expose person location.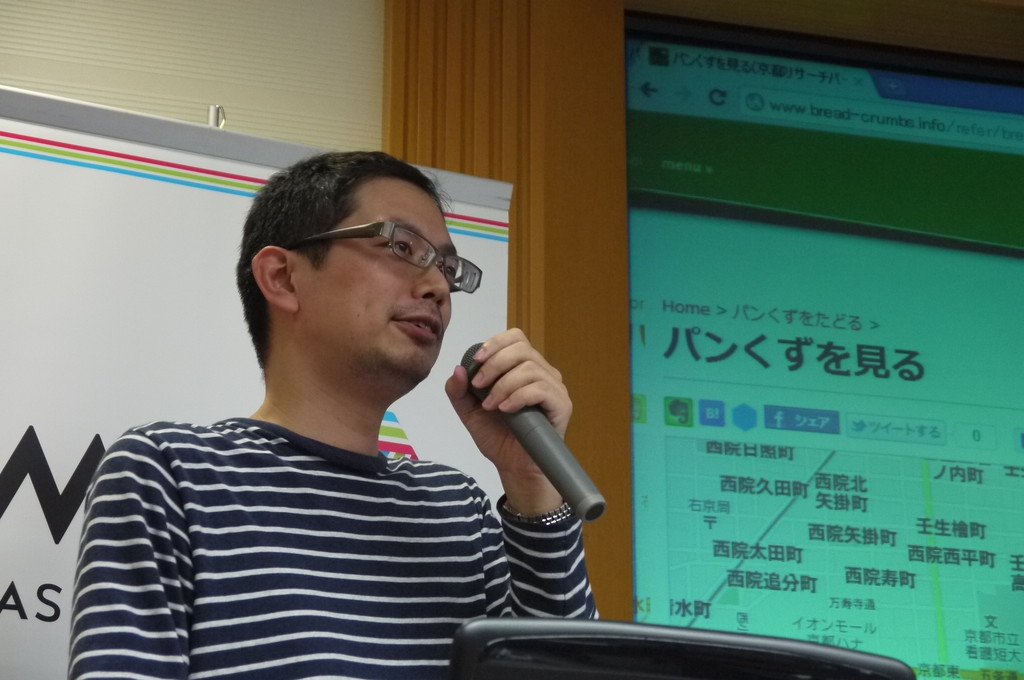
Exposed at {"x1": 66, "y1": 148, "x2": 602, "y2": 679}.
